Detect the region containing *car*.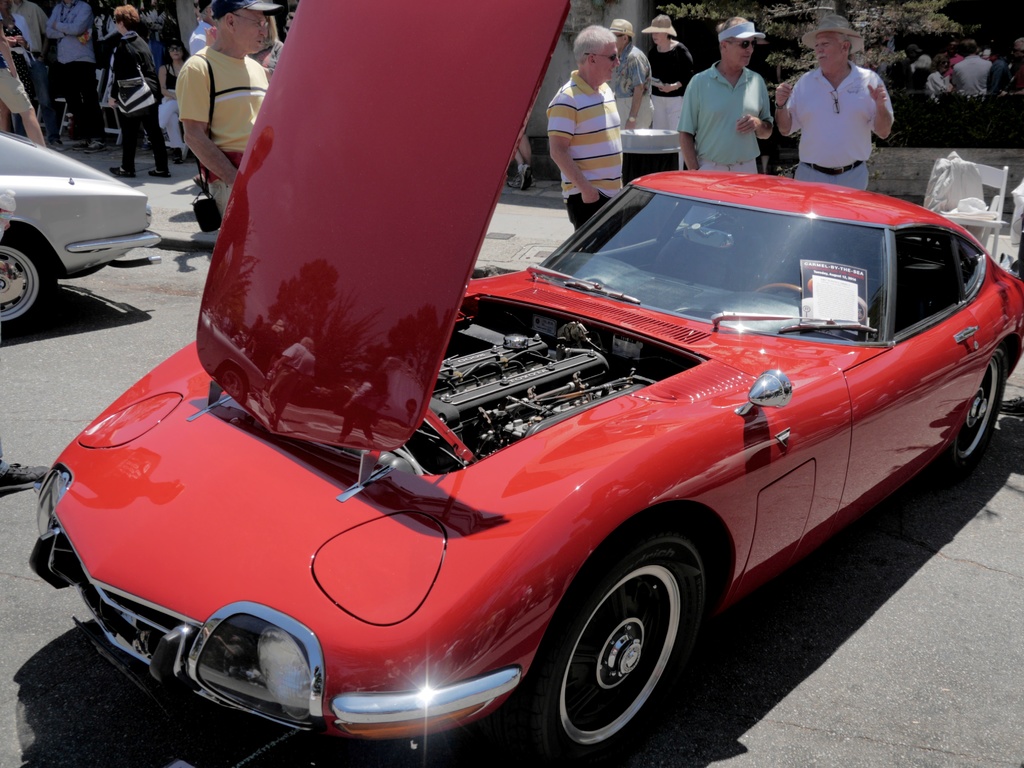
28:0:1023:767.
